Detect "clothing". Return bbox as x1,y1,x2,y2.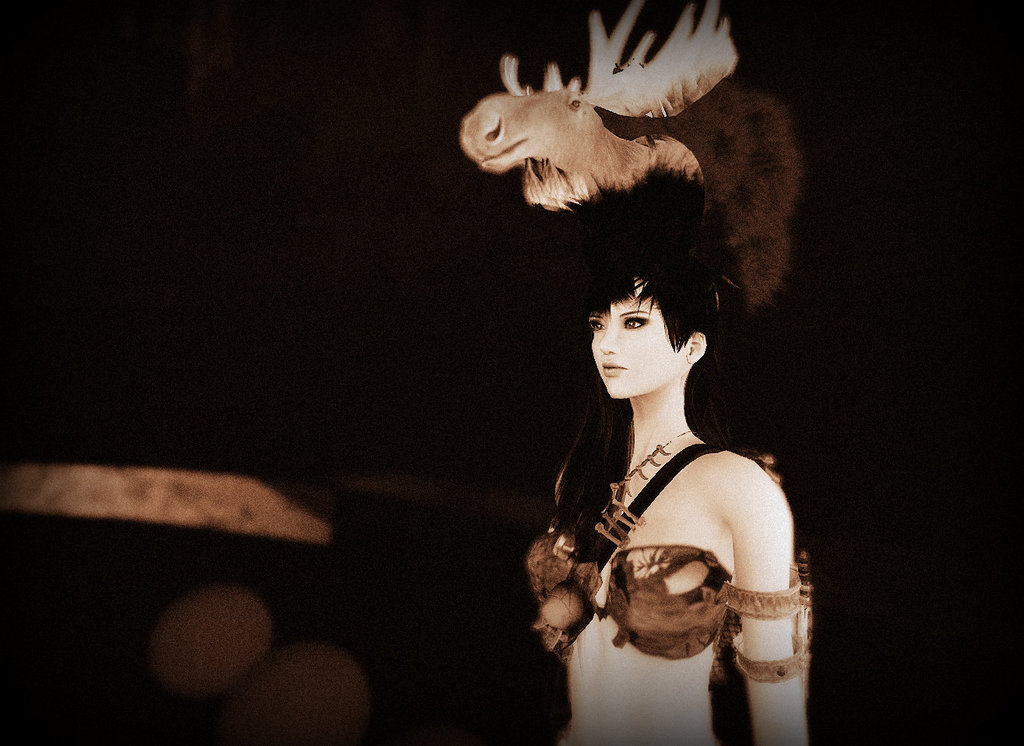
525,435,814,687.
